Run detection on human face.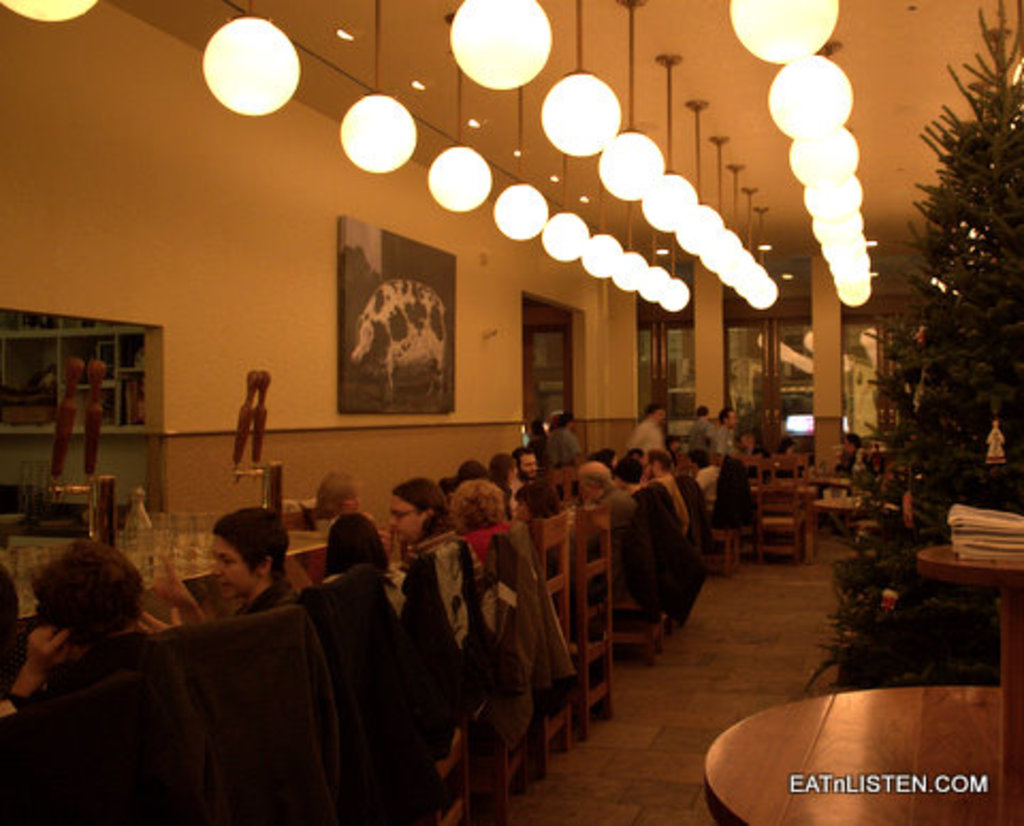
Result: [209, 540, 252, 598].
